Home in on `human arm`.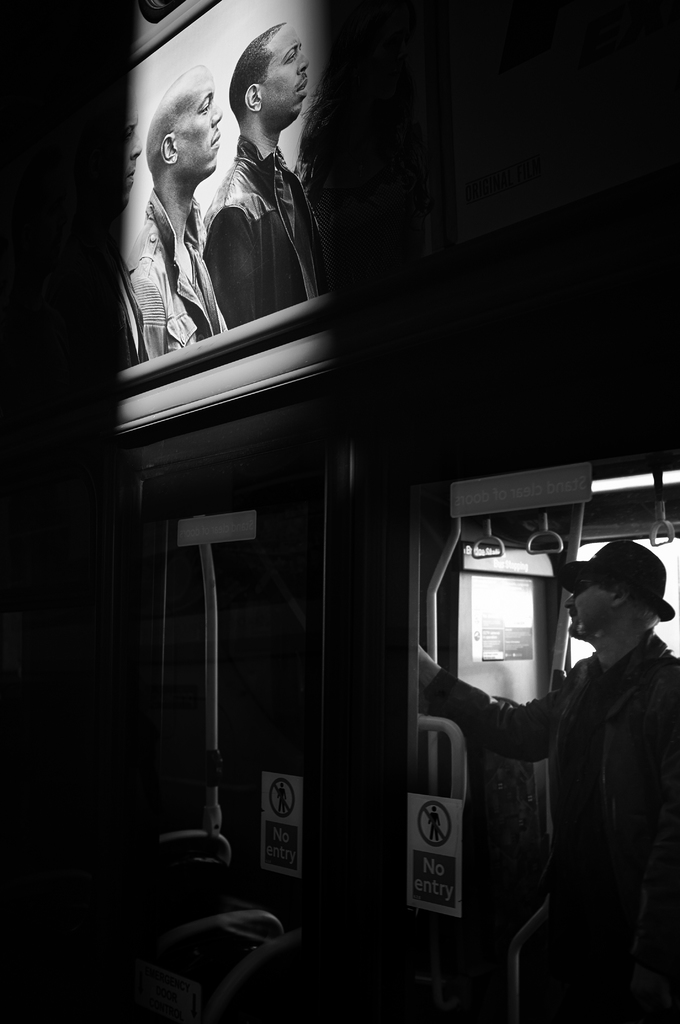
Homed in at {"left": 412, "top": 638, "right": 595, "bottom": 765}.
